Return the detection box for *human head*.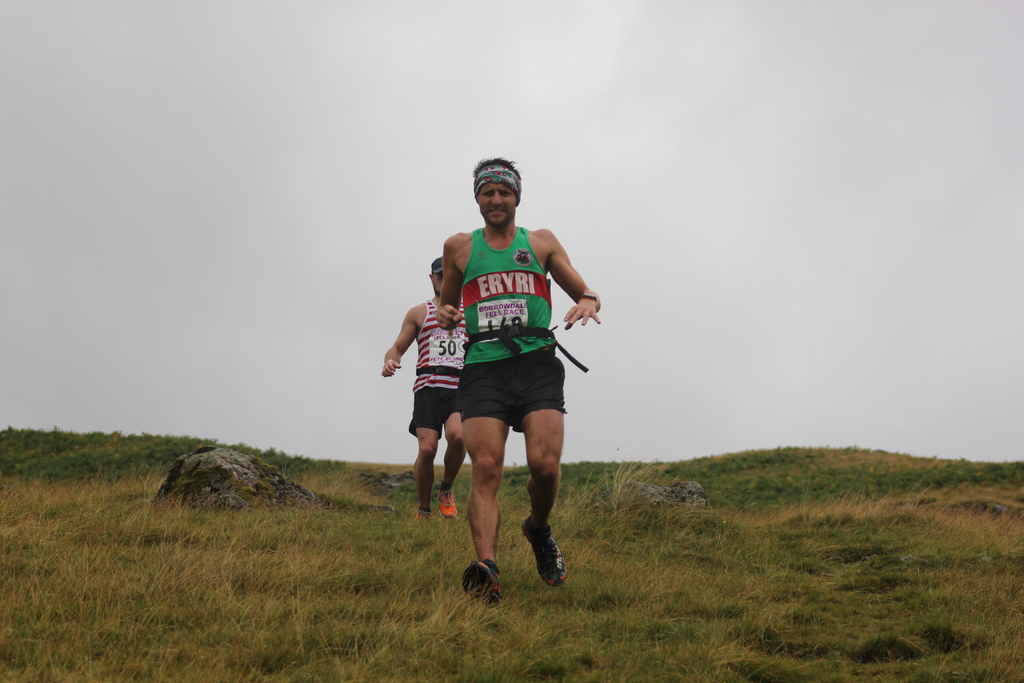
detection(428, 256, 444, 292).
